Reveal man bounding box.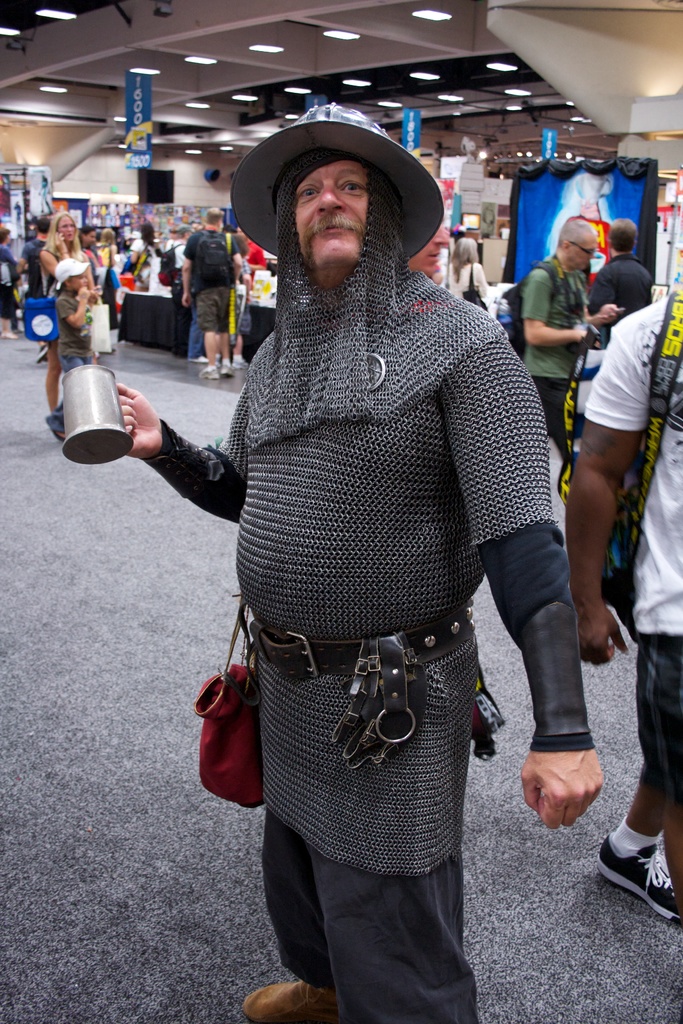
Revealed: (x1=176, y1=205, x2=242, y2=381).
